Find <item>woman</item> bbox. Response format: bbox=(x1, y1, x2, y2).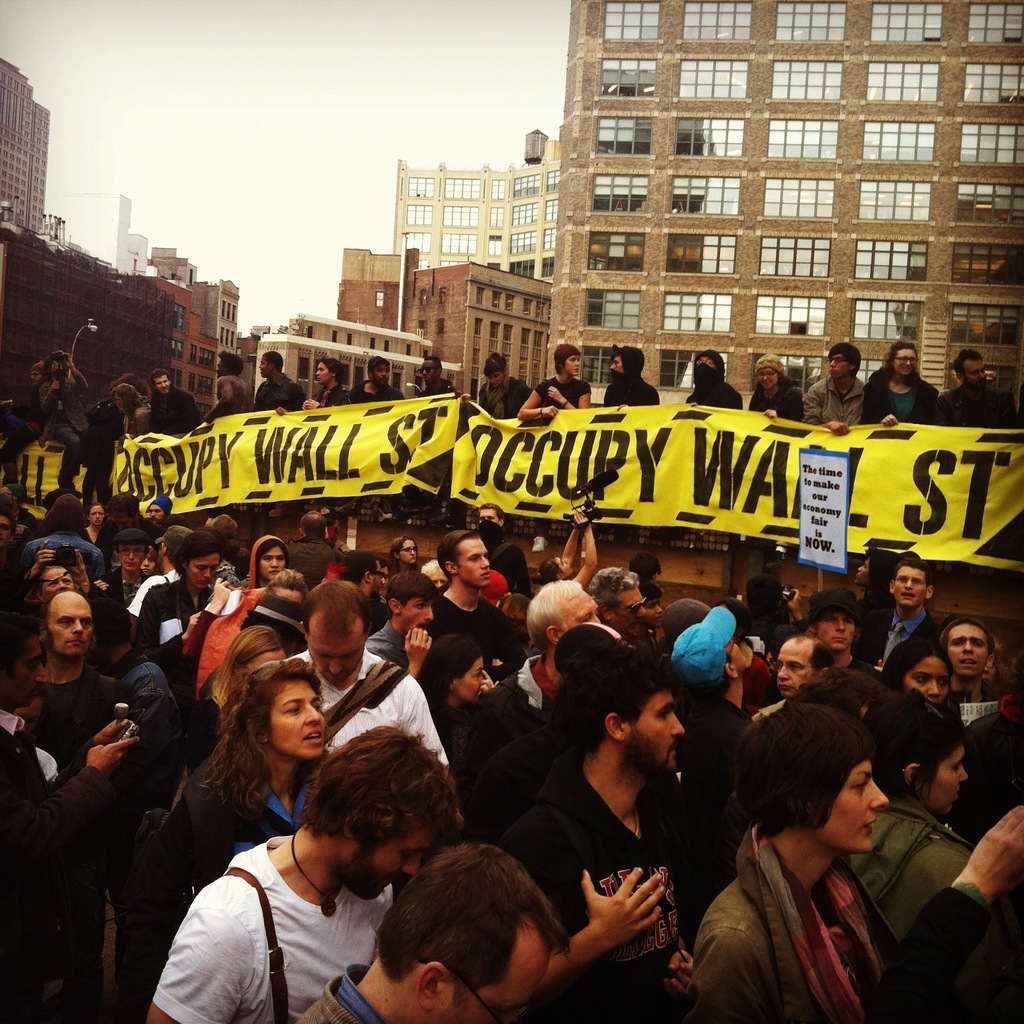
bbox=(462, 351, 533, 417).
